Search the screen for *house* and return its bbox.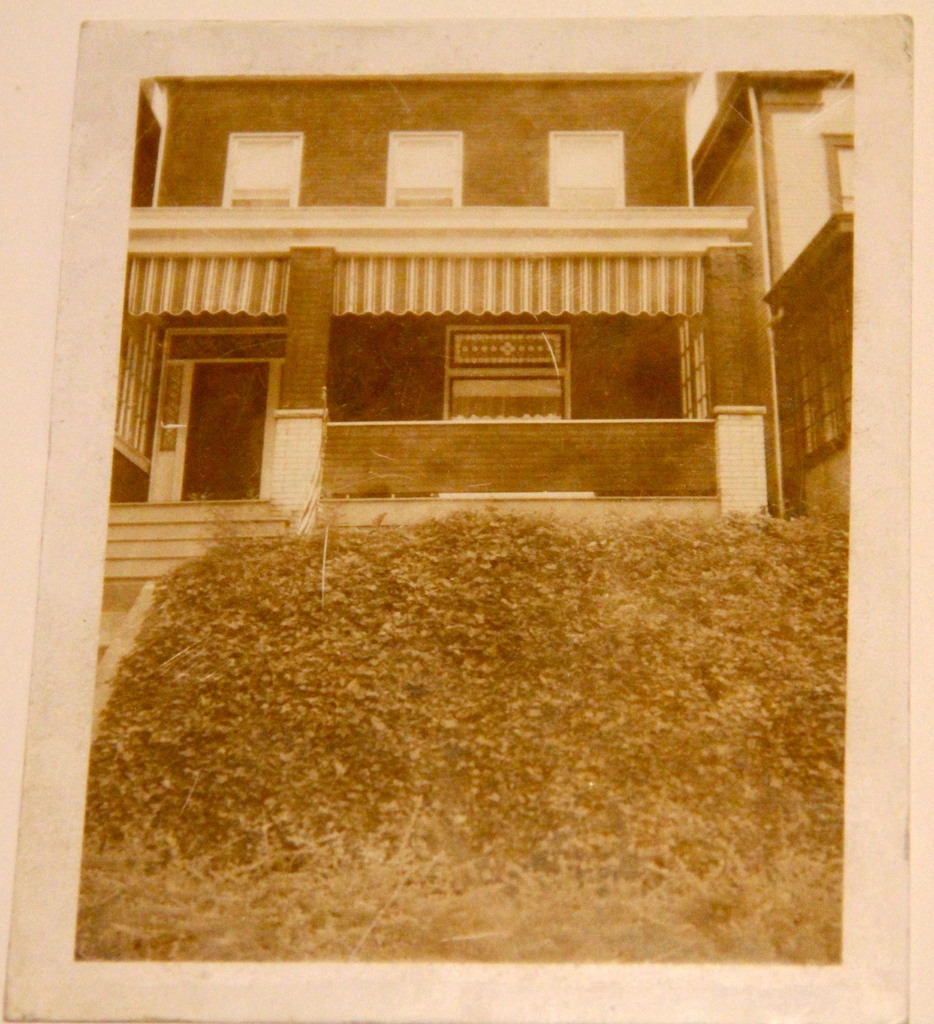
Found: <box>92,85,753,495</box>.
